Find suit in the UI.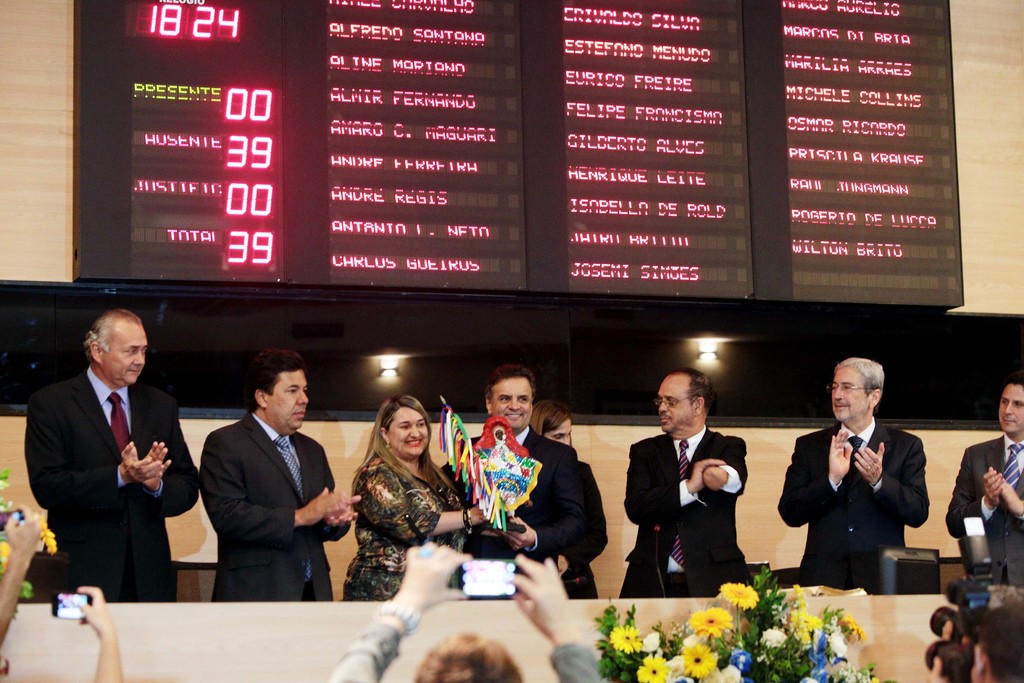
UI element at [438,425,590,573].
